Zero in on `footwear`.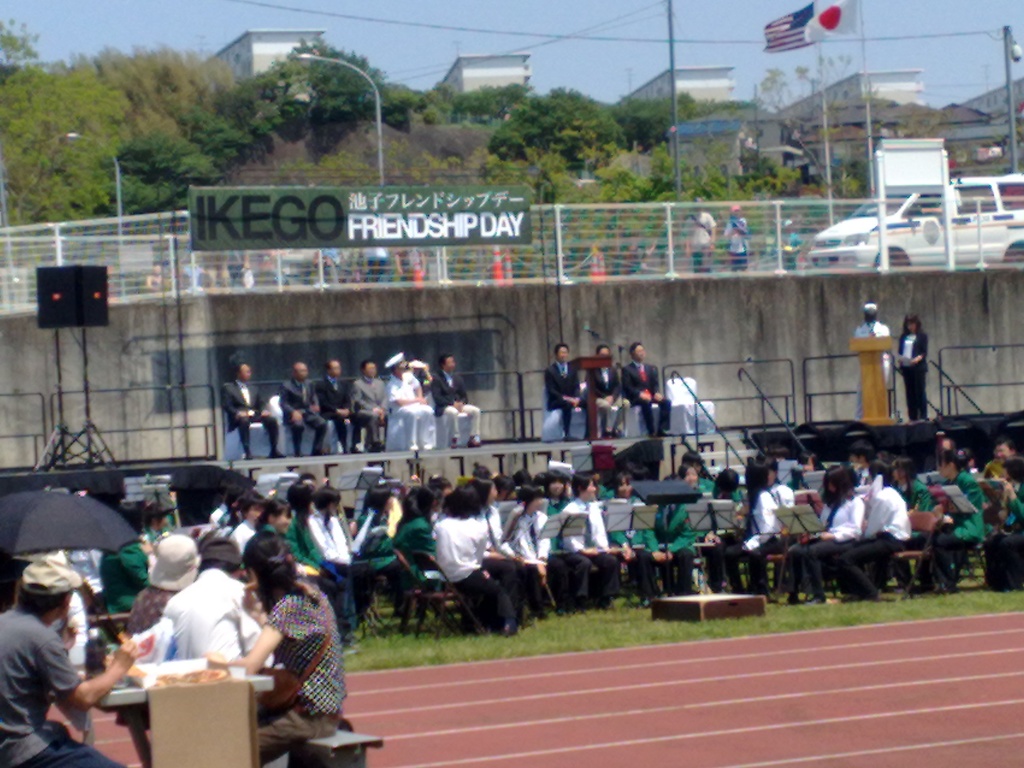
Zeroed in: 808/596/825/607.
